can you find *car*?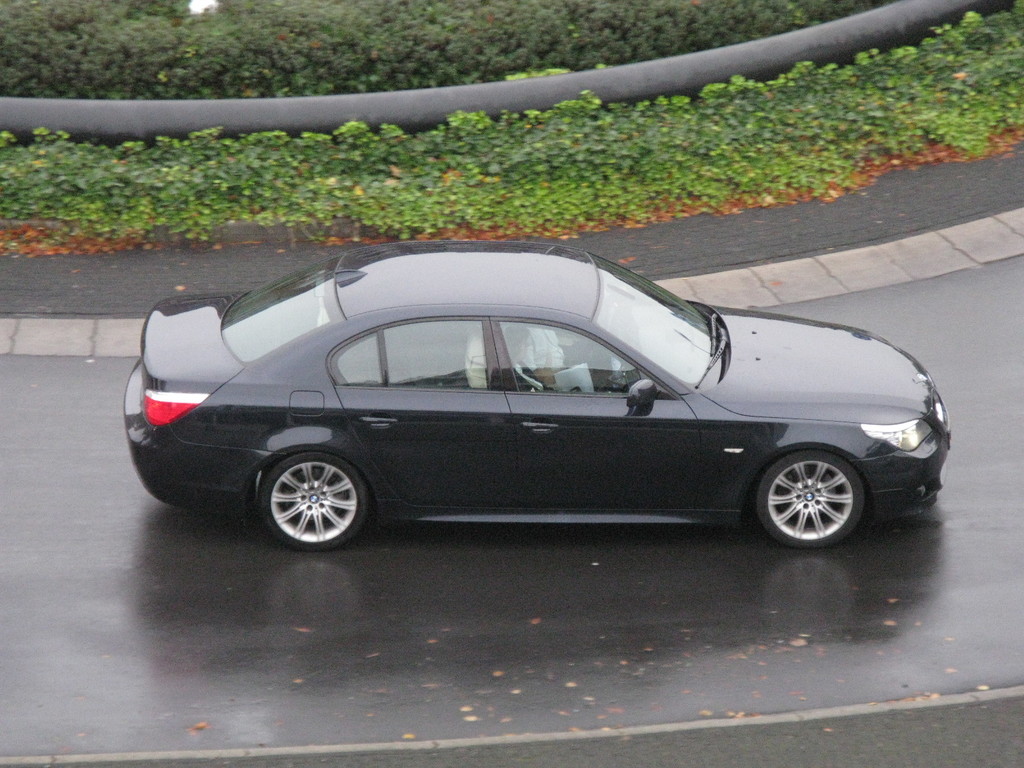
Yes, bounding box: left=119, top=236, right=952, bottom=548.
